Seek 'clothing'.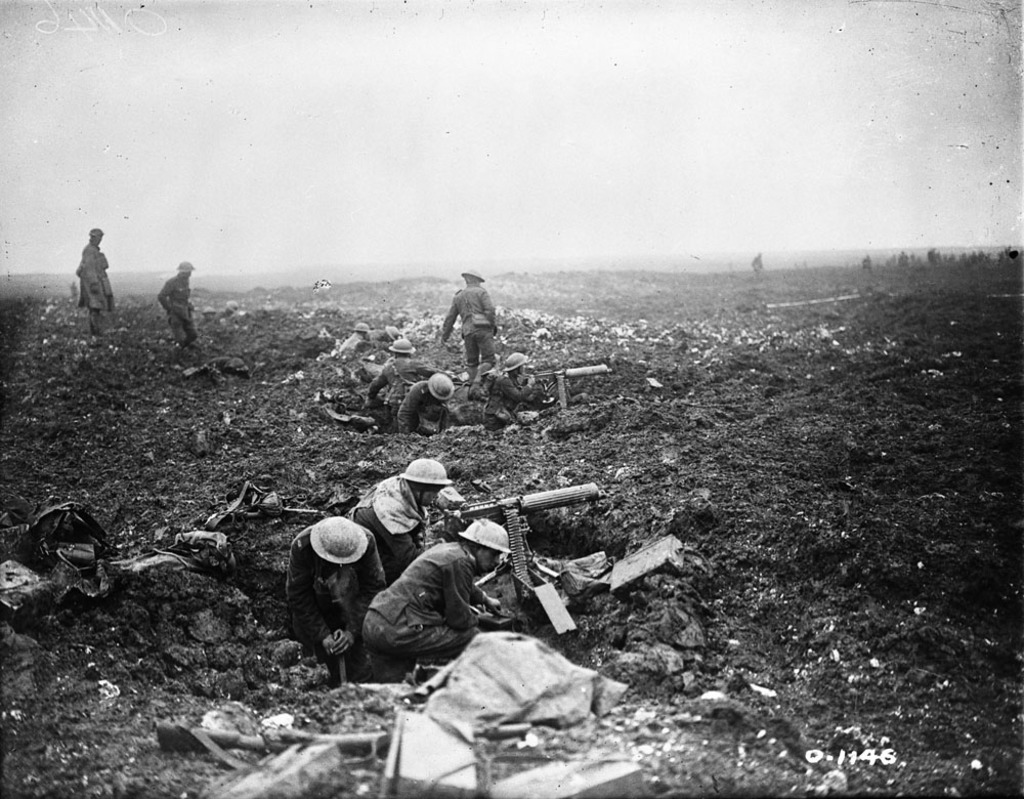
bbox=(286, 523, 387, 689).
